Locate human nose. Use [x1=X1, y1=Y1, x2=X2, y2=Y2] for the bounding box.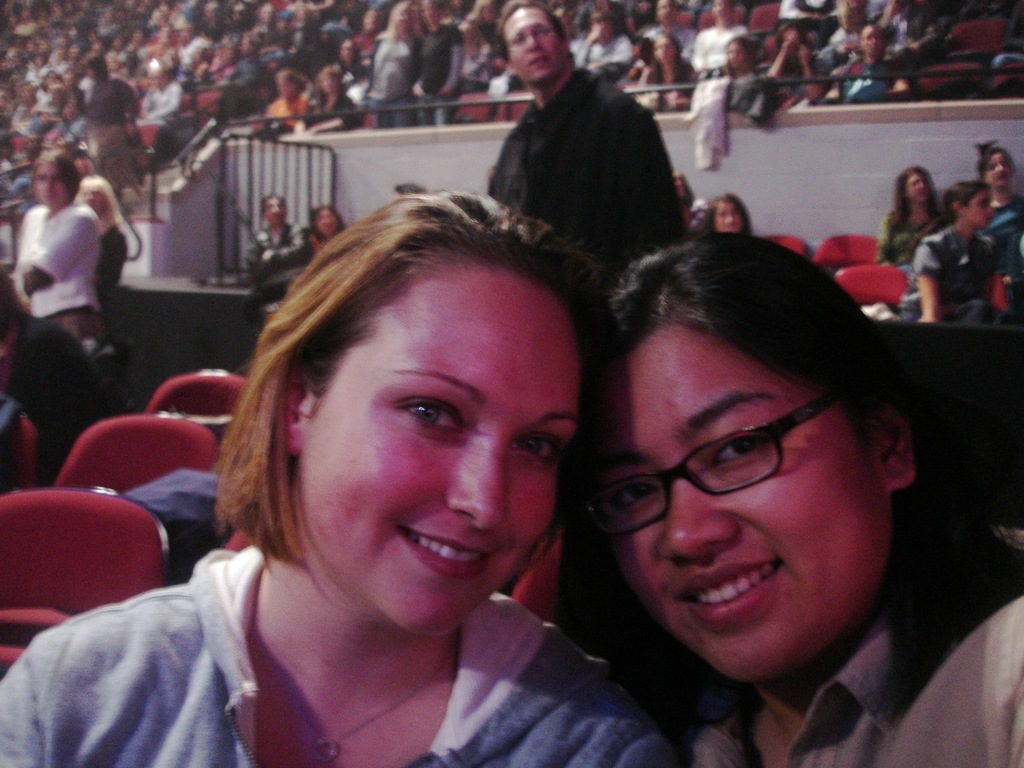
[x1=653, y1=461, x2=742, y2=567].
